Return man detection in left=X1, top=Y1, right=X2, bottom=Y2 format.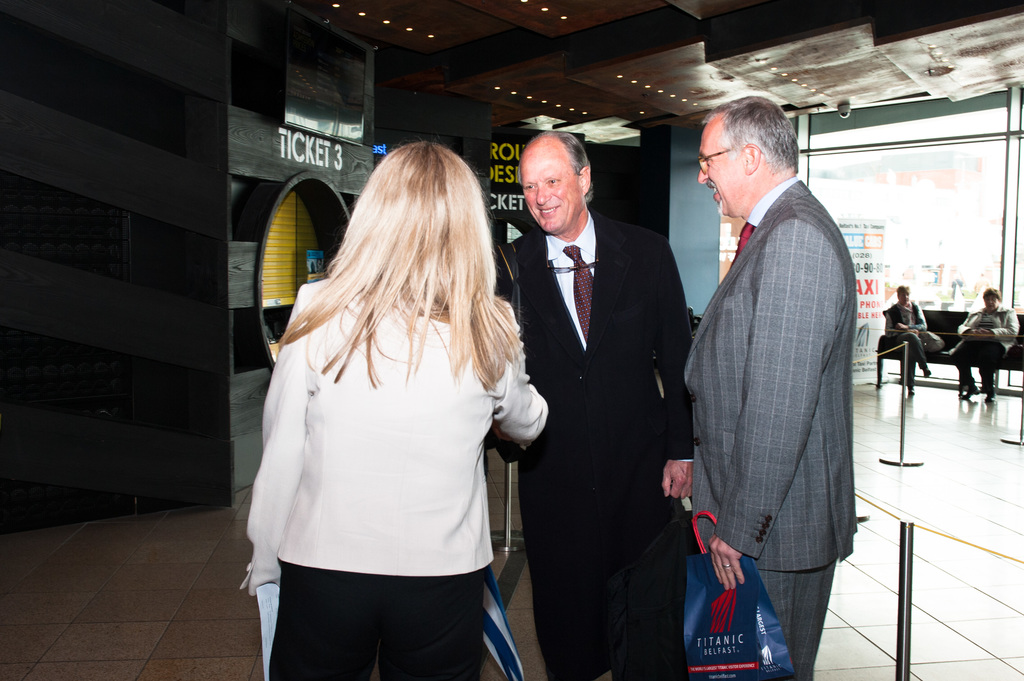
left=668, top=78, right=884, bottom=660.
